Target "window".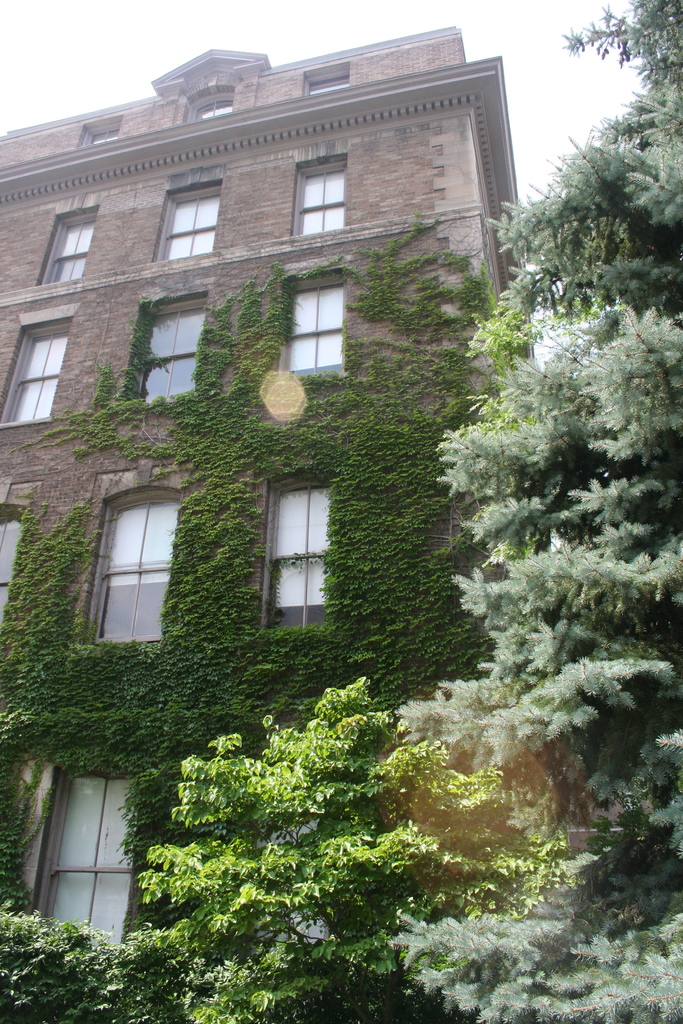
Target region: l=27, t=768, r=144, b=945.
